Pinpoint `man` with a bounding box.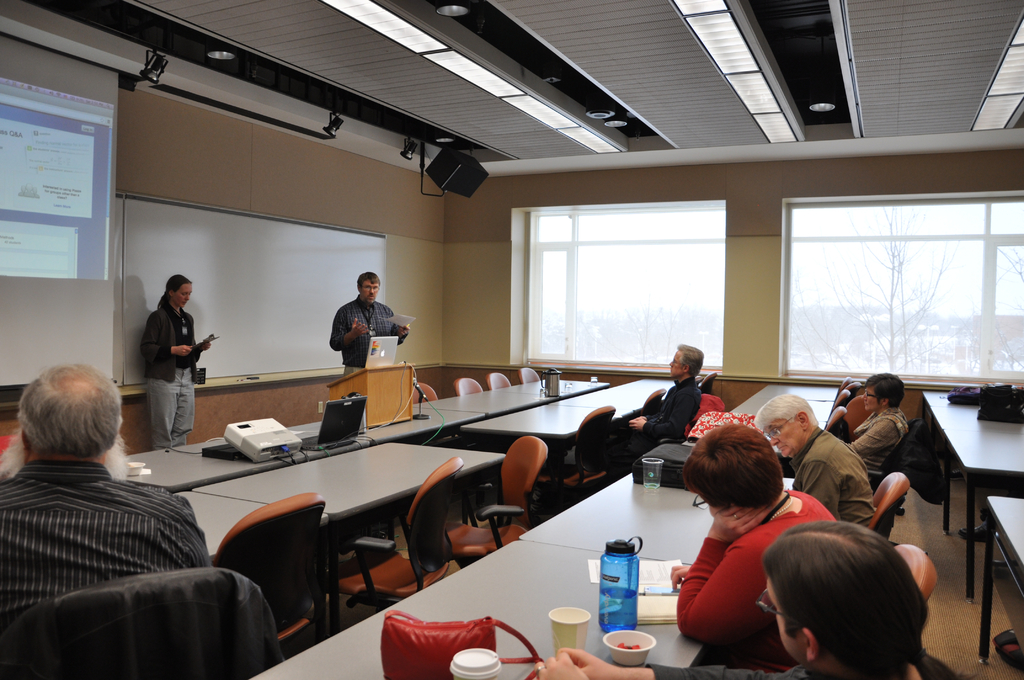
select_region(330, 273, 408, 374).
